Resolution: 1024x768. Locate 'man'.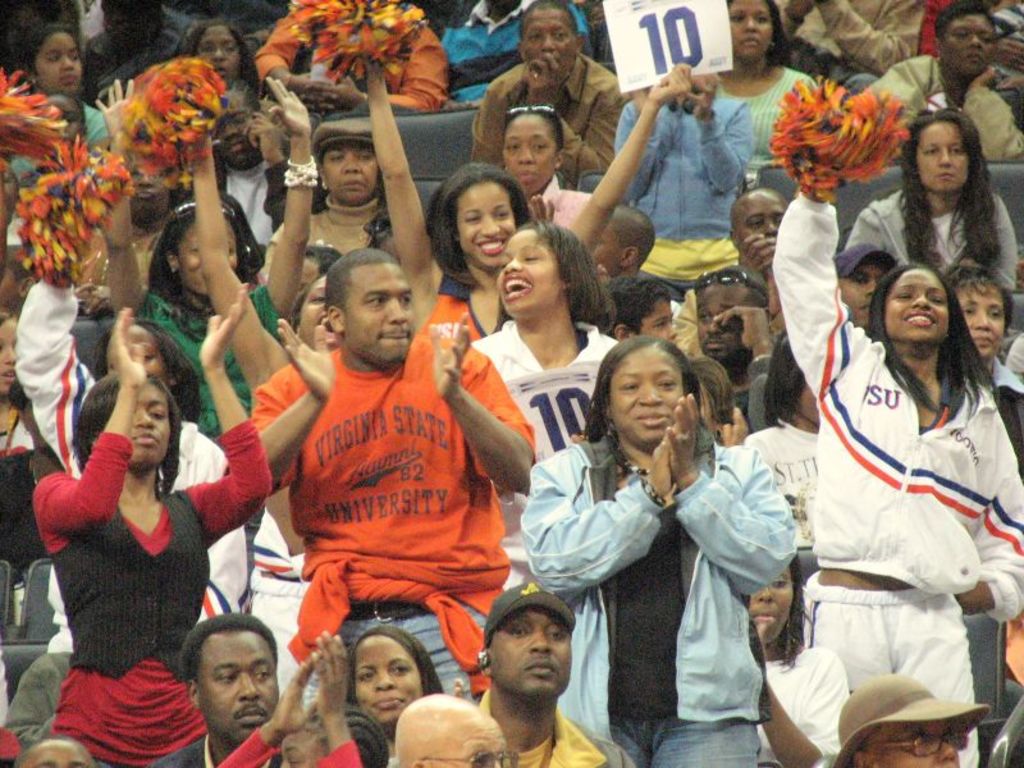
182:76:323:270.
